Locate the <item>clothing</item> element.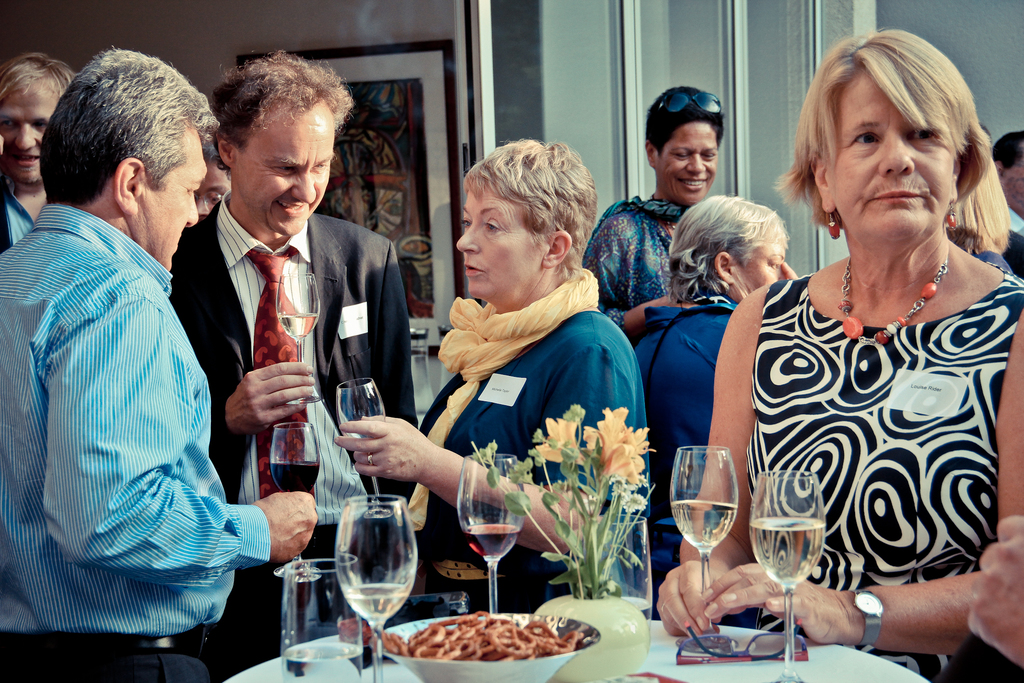
Element bbox: <bbox>0, 175, 29, 244</bbox>.
